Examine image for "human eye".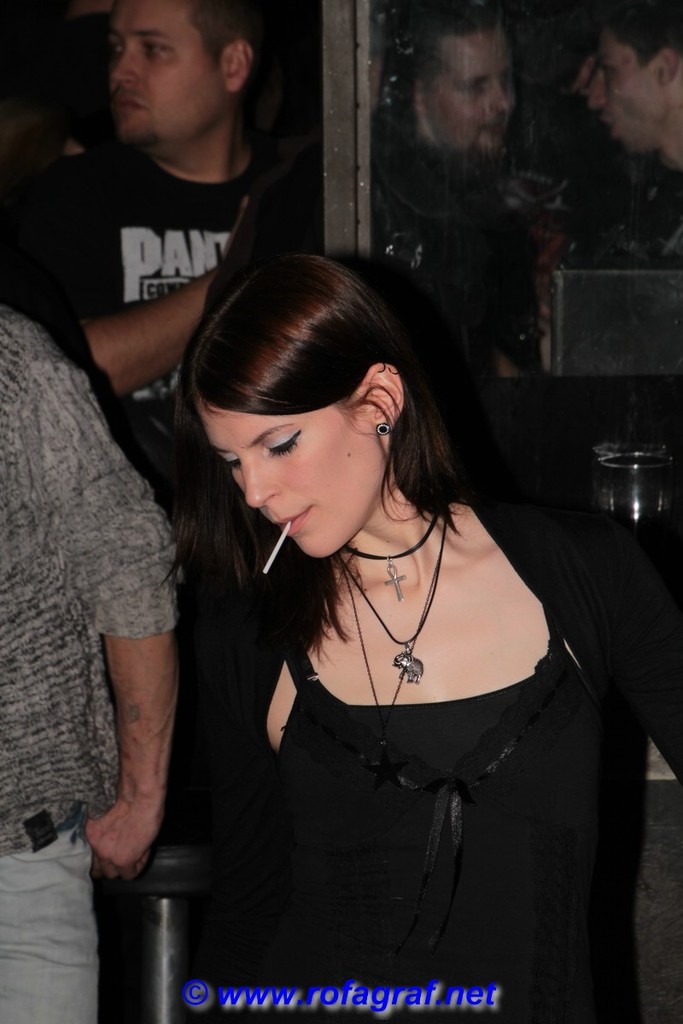
Examination result: box=[220, 457, 240, 469].
